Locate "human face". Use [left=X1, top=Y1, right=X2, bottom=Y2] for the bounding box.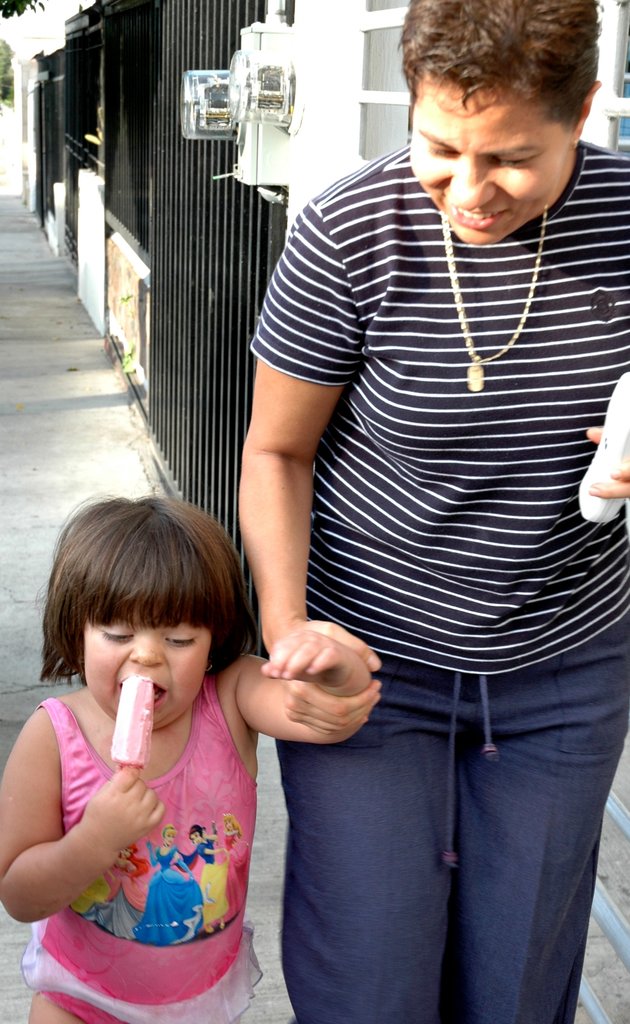
[left=225, top=816, right=234, bottom=829].
